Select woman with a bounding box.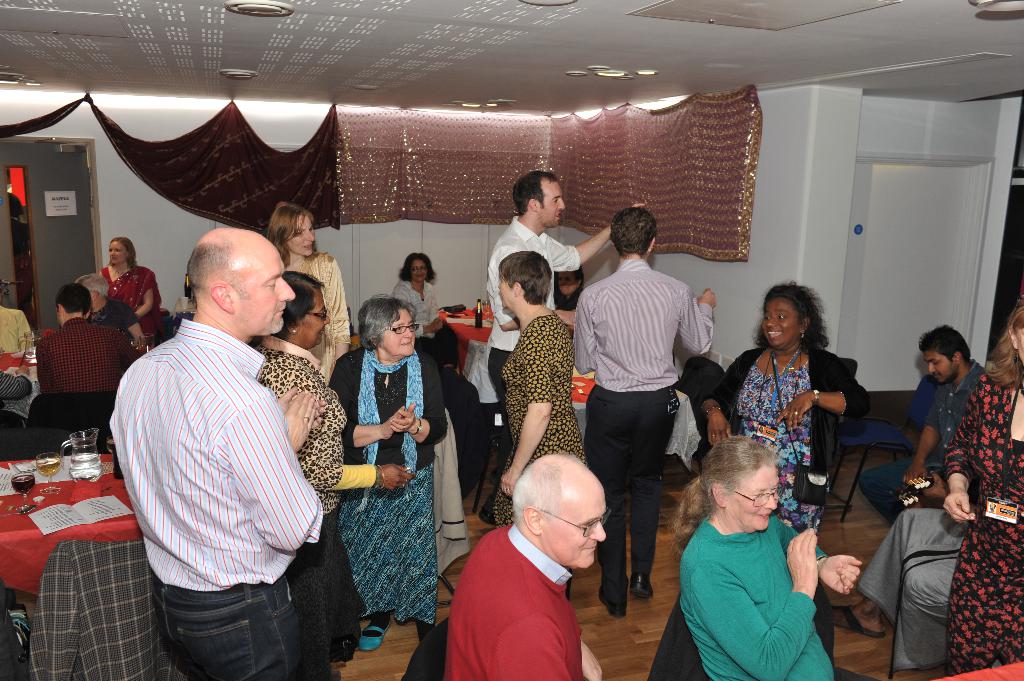
Rect(391, 257, 467, 372).
